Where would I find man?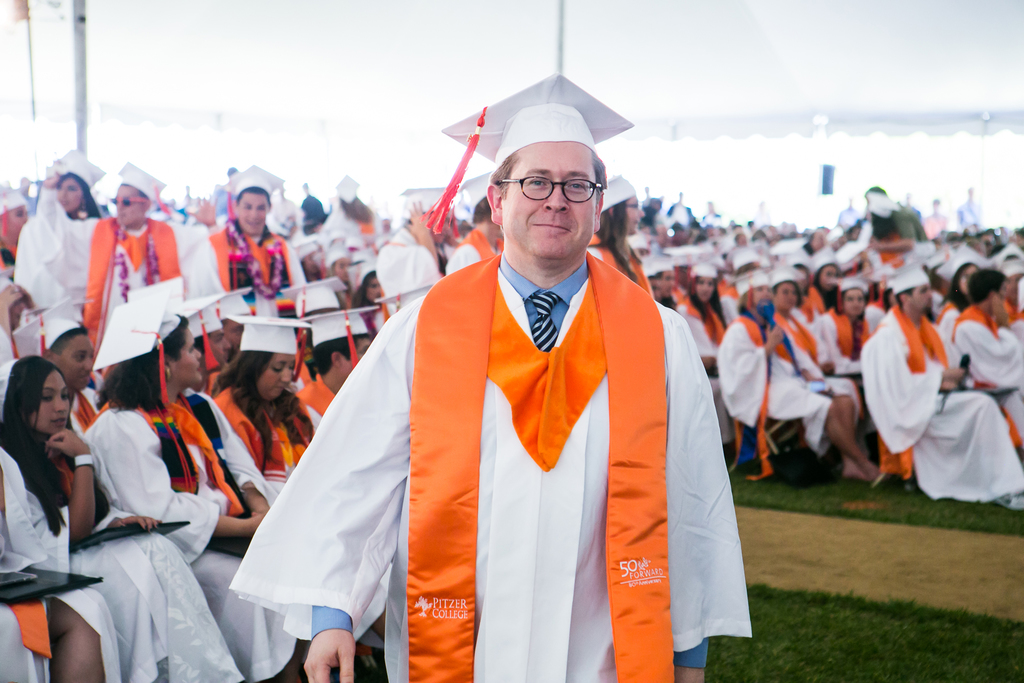
At bbox=[34, 156, 211, 345].
